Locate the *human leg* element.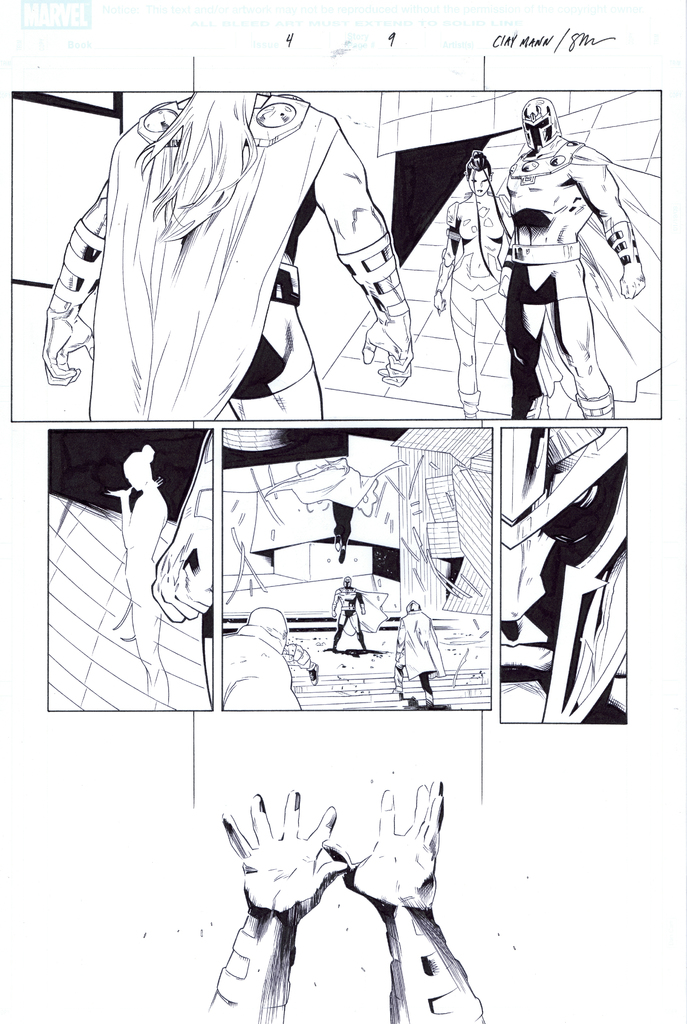
Element bbox: pyautogui.locateOnScreen(480, 273, 510, 332).
